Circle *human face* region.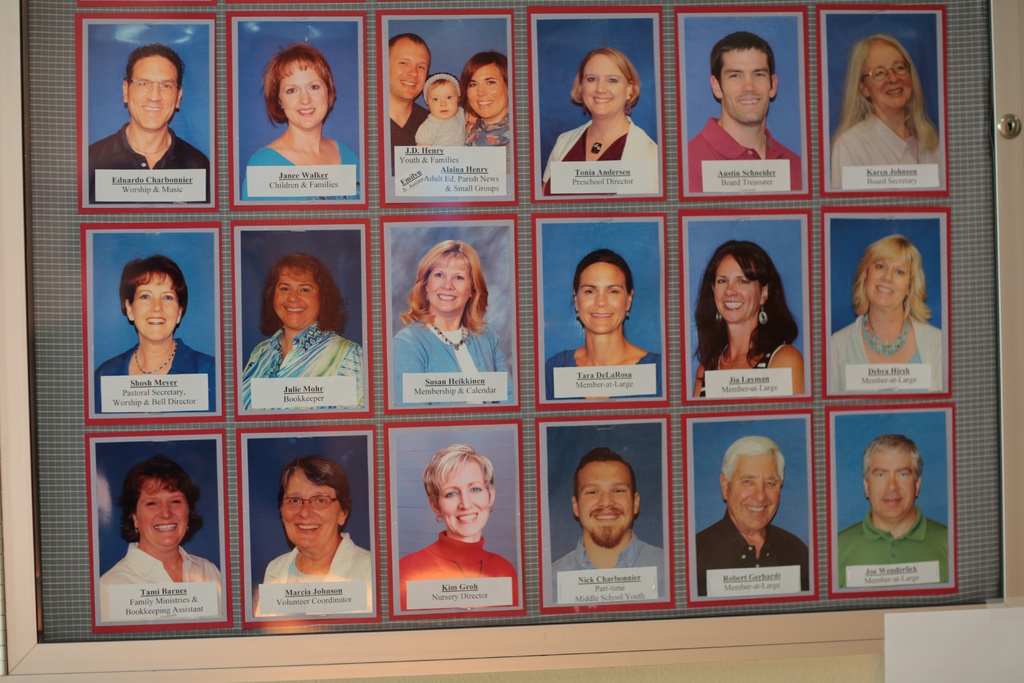
Region: box=[578, 461, 632, 545].
